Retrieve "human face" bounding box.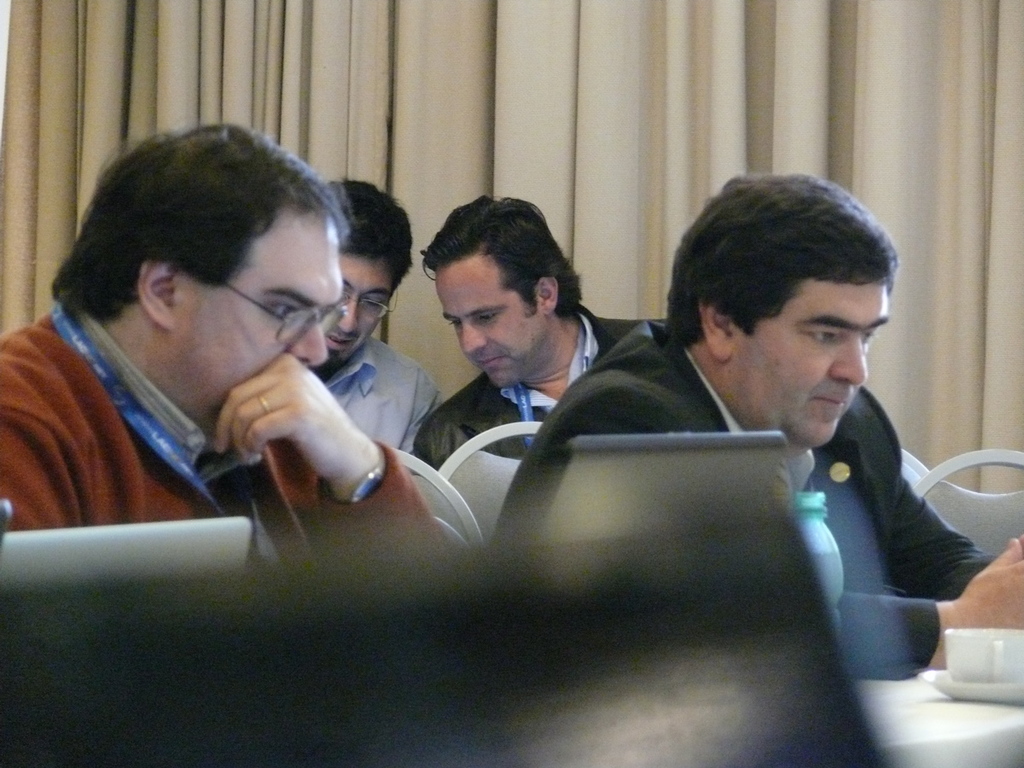
Bounding box: BBox(727, 278, 889, 444).
